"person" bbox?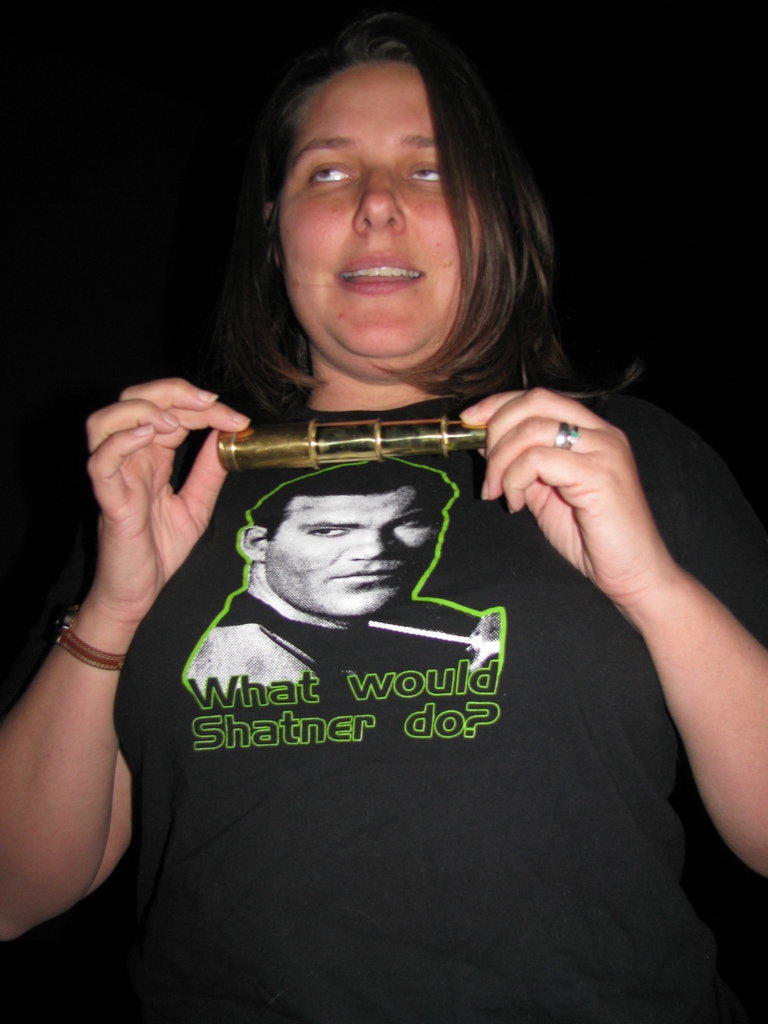
<box>180,460,497,710</box>
